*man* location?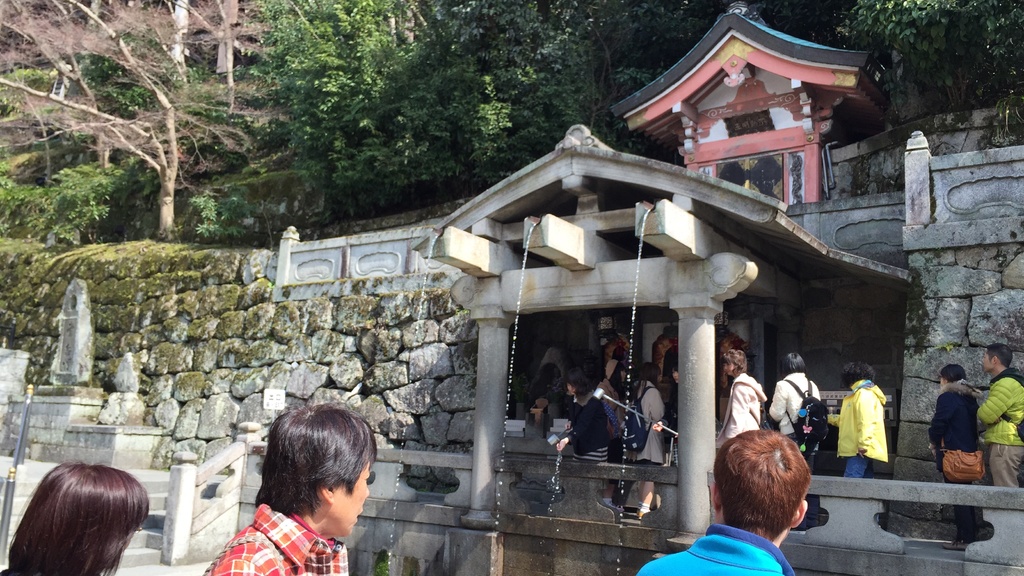
199,397,376,575
